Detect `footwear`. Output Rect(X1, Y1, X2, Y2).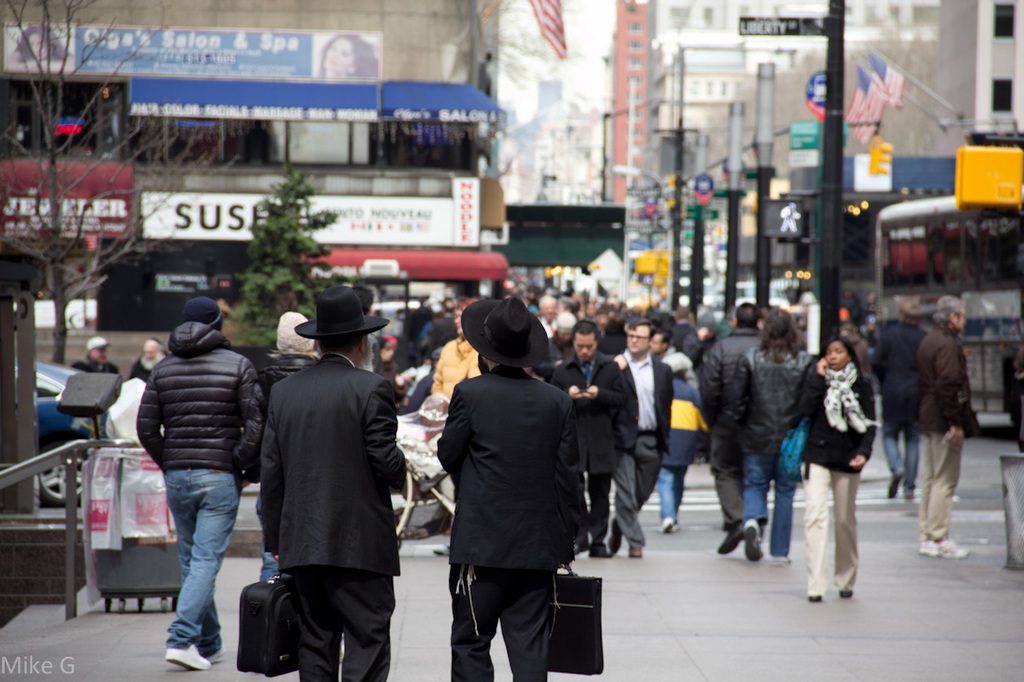
Rect(764, 552, 792, 565).
